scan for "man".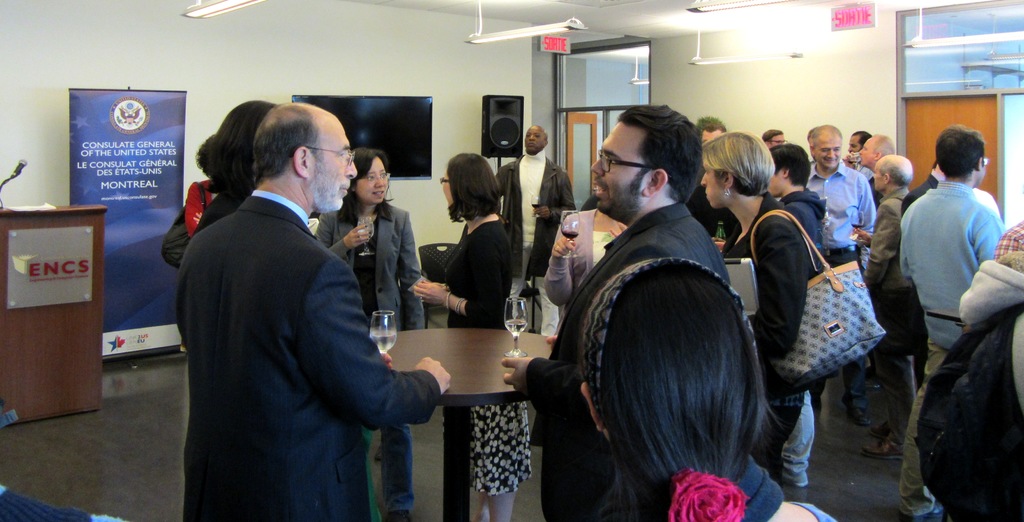
Scan result: Rect(160, 81, 428, 518).
